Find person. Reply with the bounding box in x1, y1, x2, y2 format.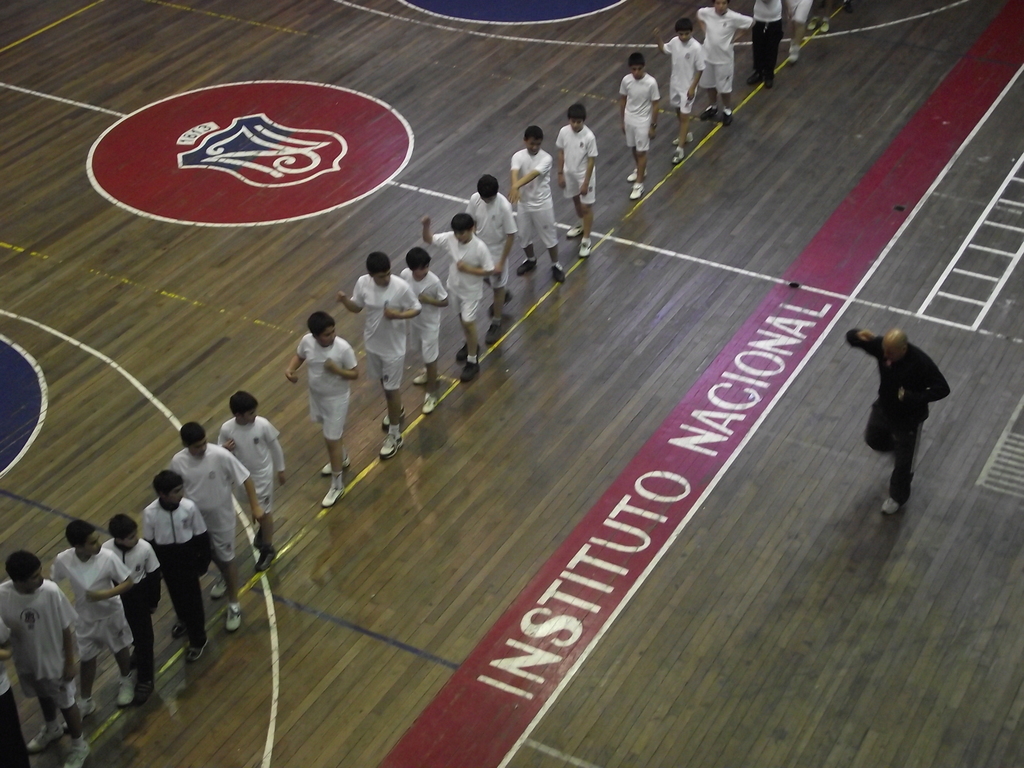
212, 383, 287, 569.
